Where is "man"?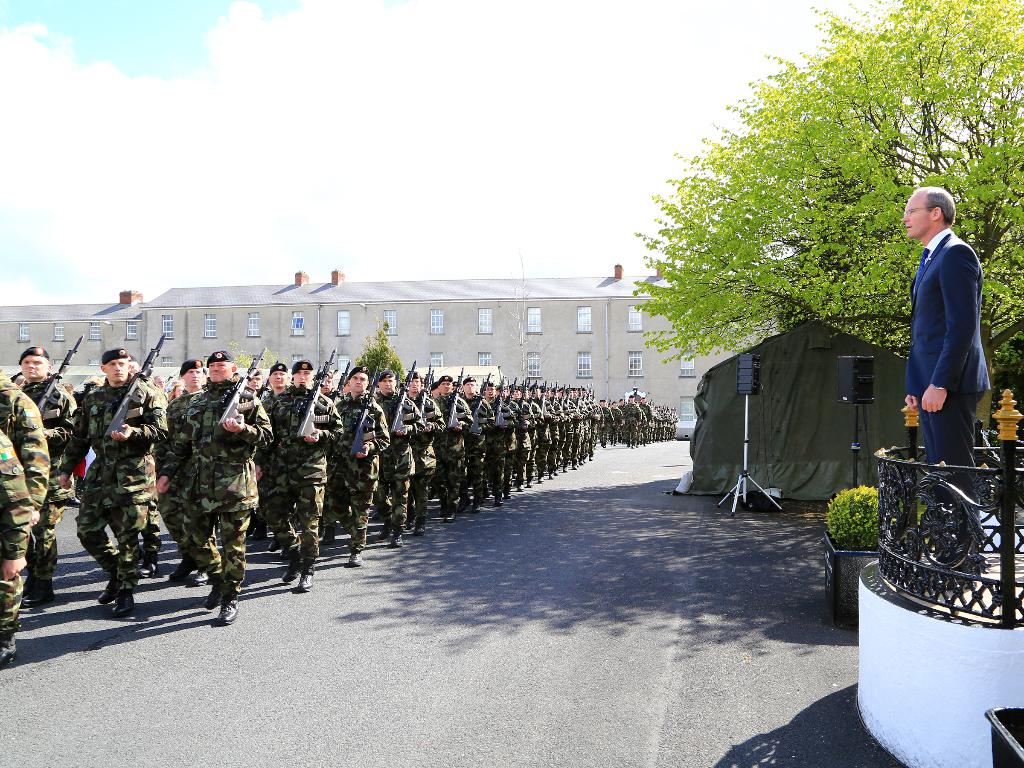
[left=362, top=372, right=423, bottom=536].
